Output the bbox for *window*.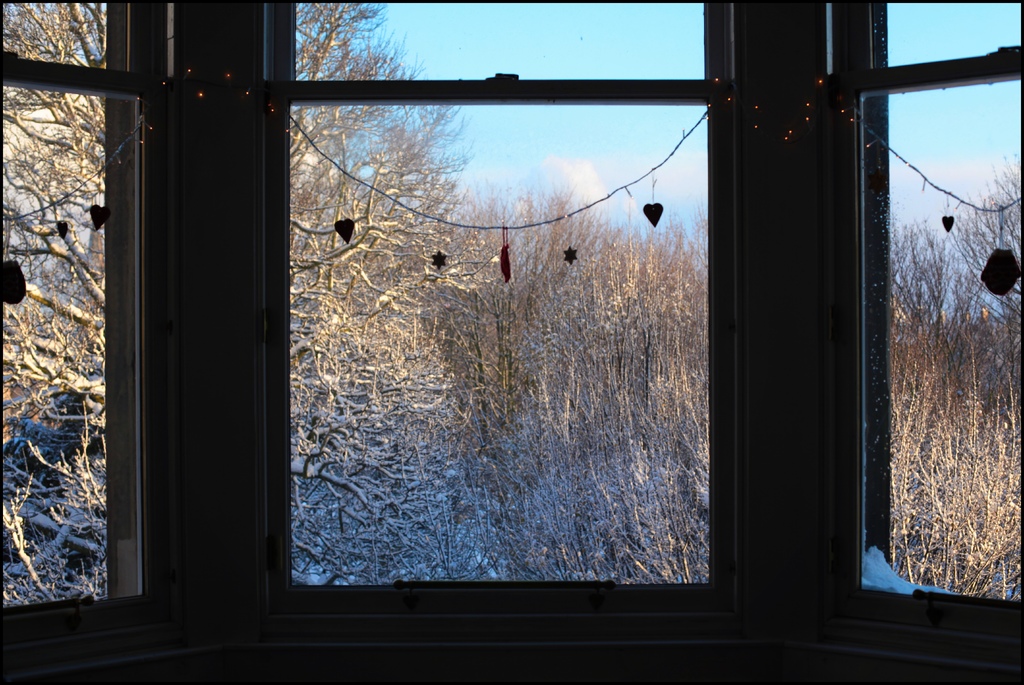
828,0,1016,604.
